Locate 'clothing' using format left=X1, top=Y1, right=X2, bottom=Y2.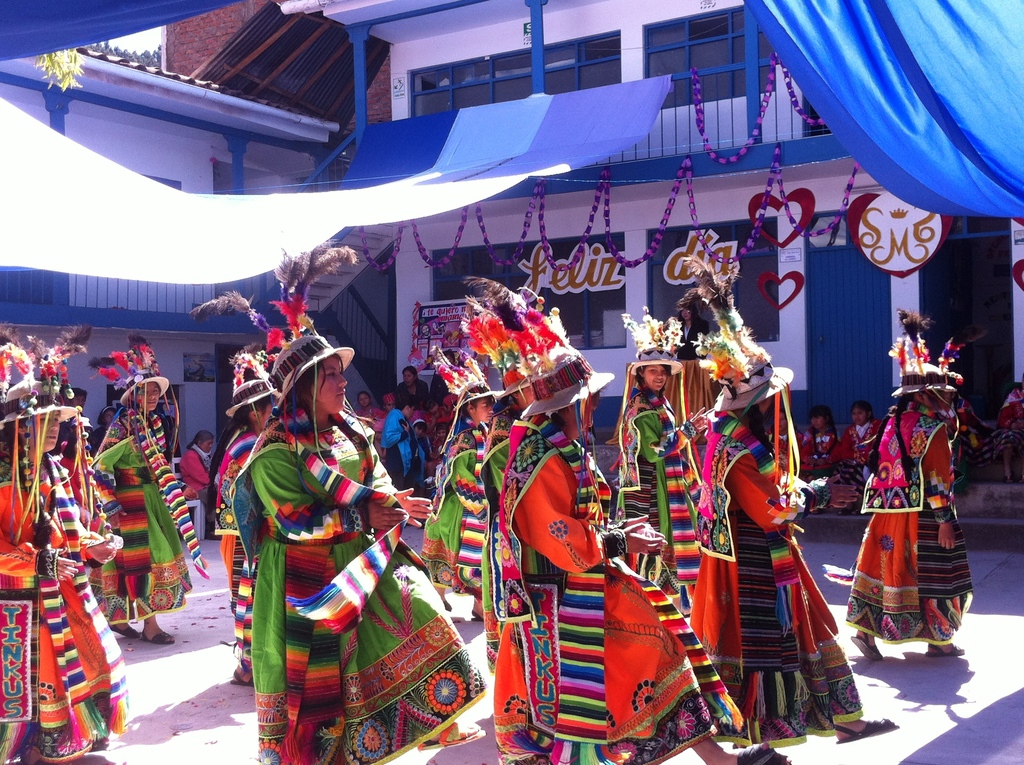
left=212, top=401, right=485, bottom=764.
